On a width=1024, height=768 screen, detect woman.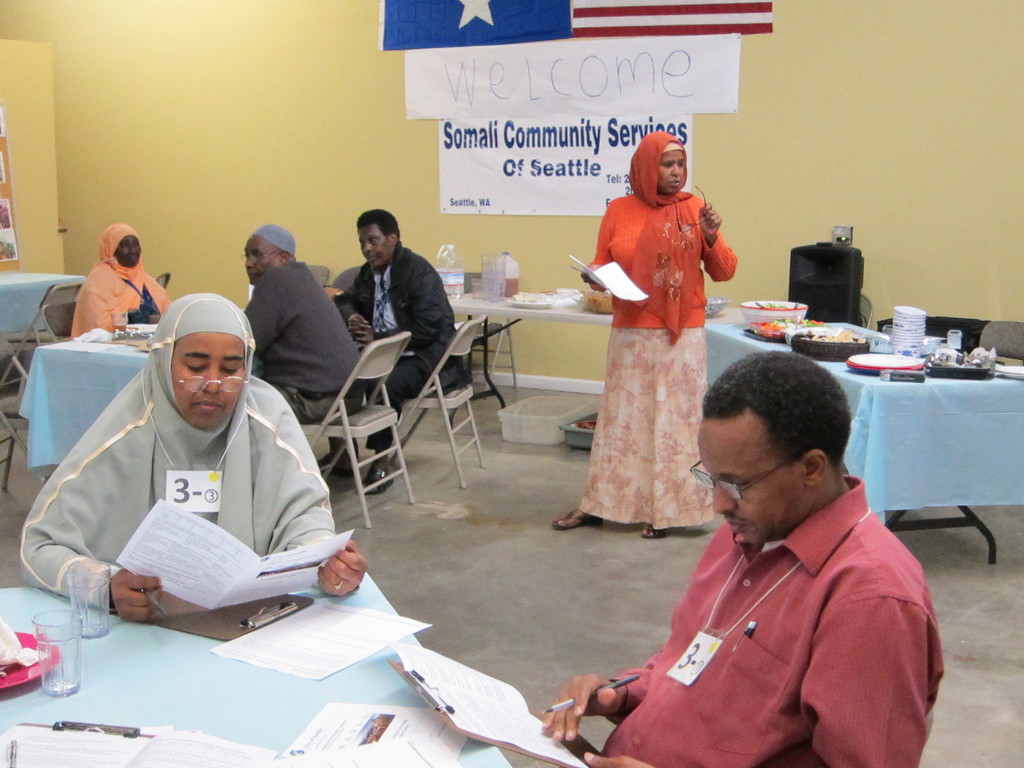
x1=572 y1=140 x2=742 y2=565.
